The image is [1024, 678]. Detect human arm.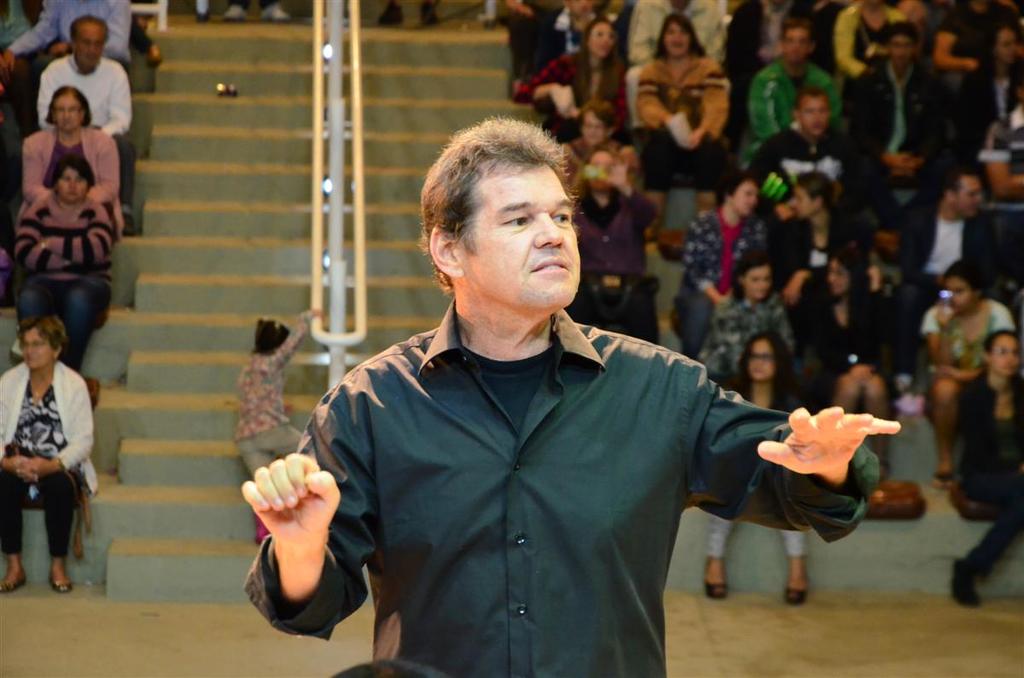
Detection: bbox=[101, 67, 136, 134].
